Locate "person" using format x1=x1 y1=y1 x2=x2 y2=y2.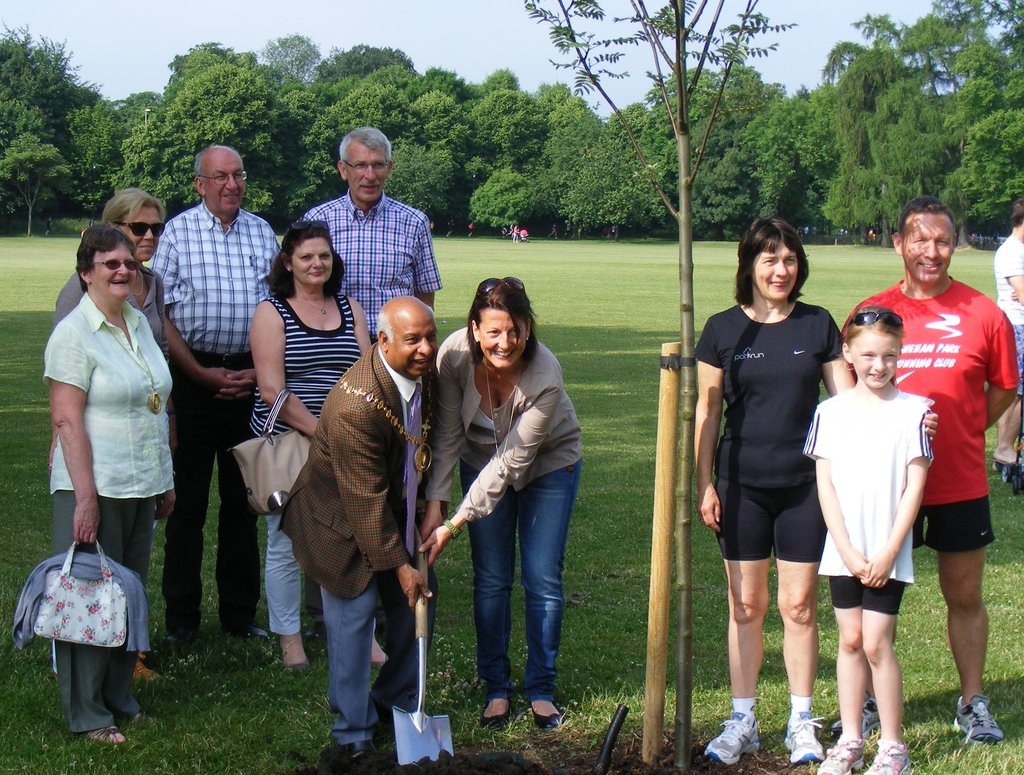
x1=993 y1=199 x2=1023 y2=467.
